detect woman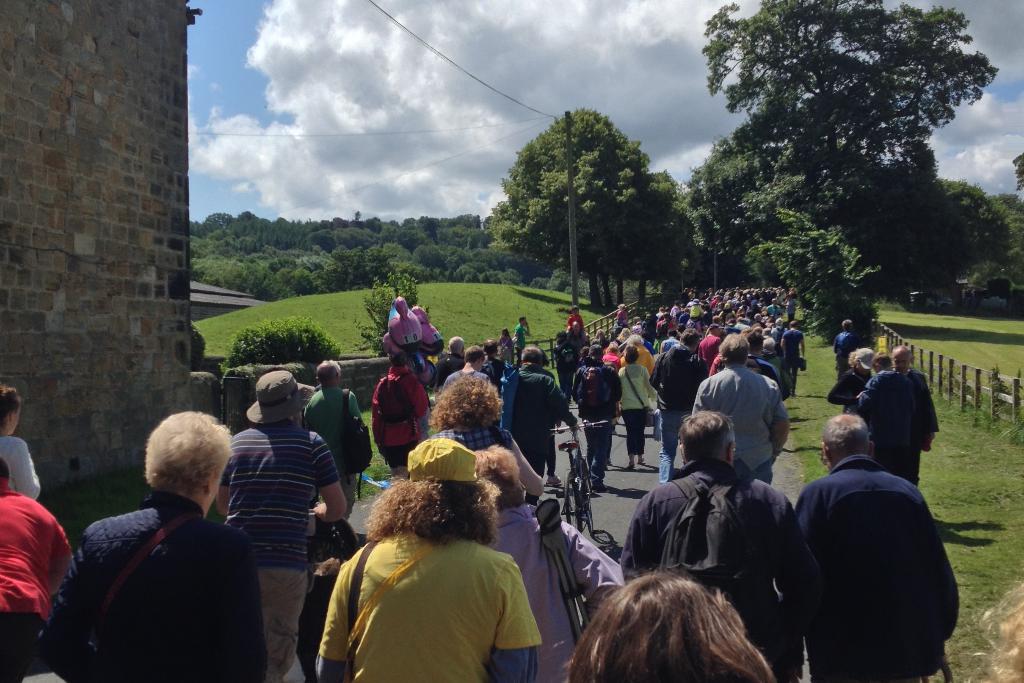
<bbox>34, 411, 270, 682</bbox>
